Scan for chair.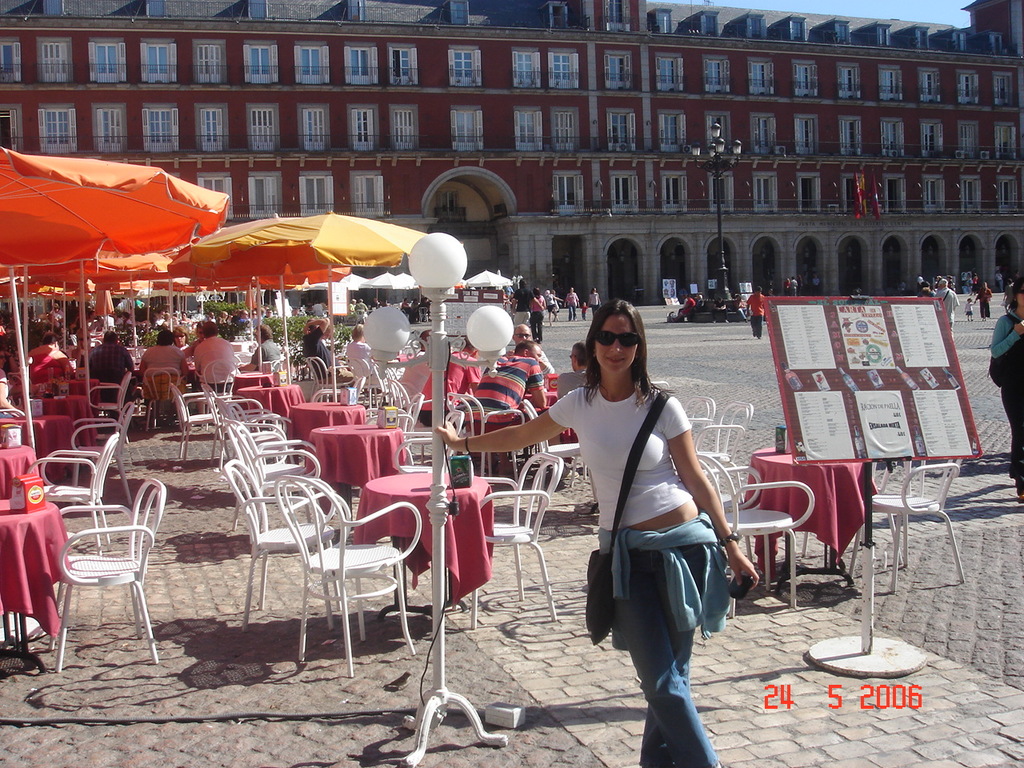
Scan result: [451,453,559,630].
